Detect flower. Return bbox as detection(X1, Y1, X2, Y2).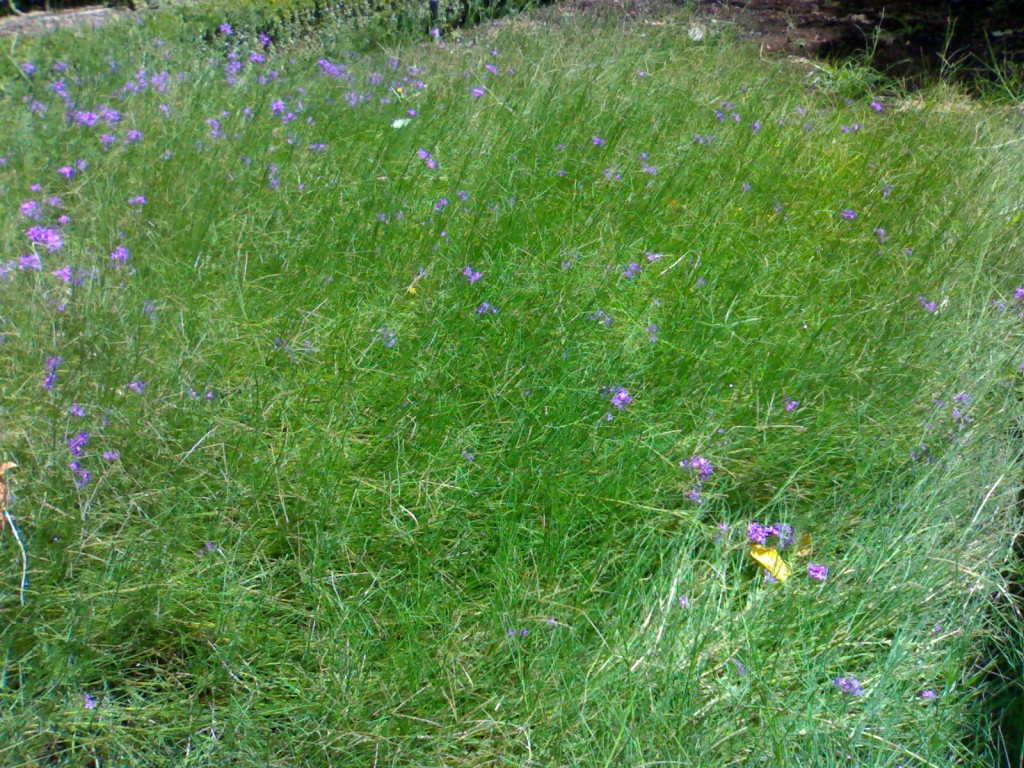
detection(724, 109, 744, 125).
